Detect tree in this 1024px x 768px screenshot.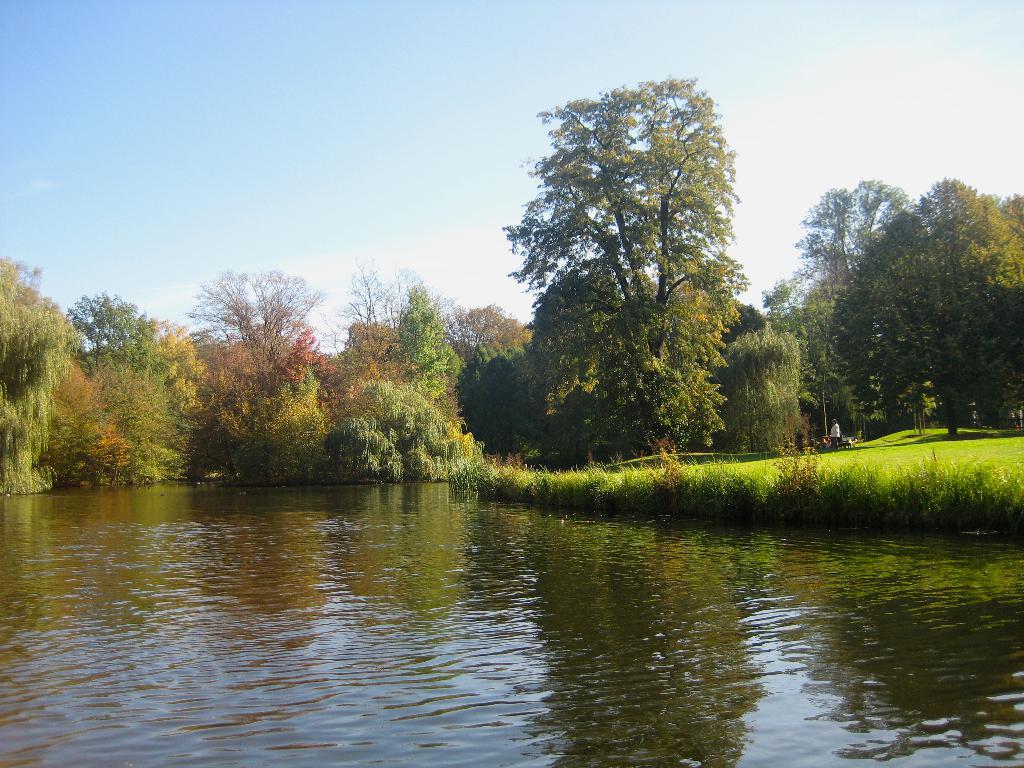
Detection: 59,298,164,484.
